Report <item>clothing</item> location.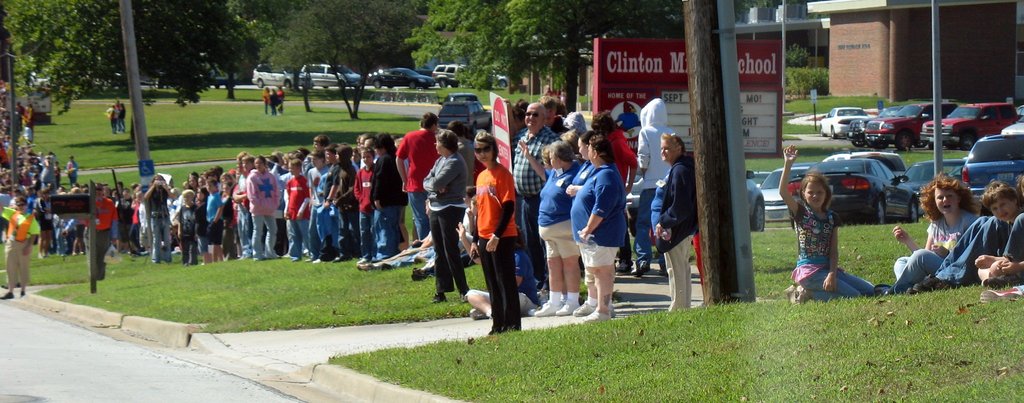
Report: [886, 208, 977, 291].
